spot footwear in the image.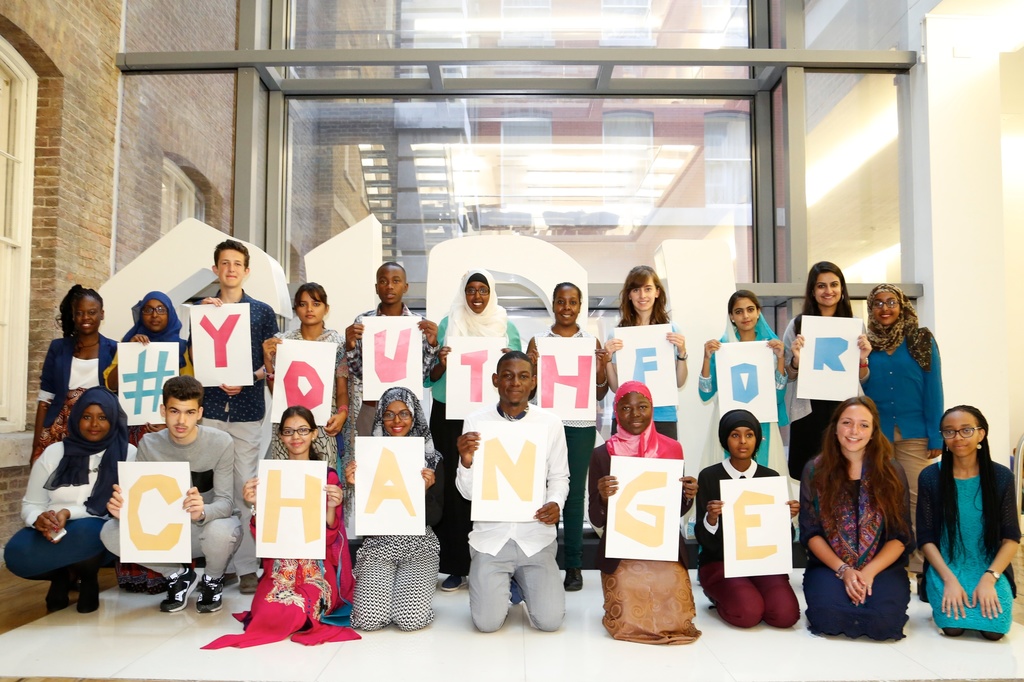
footwear found at {"left": 221, "top": 570, "right": 239, "bottom": 589}.
